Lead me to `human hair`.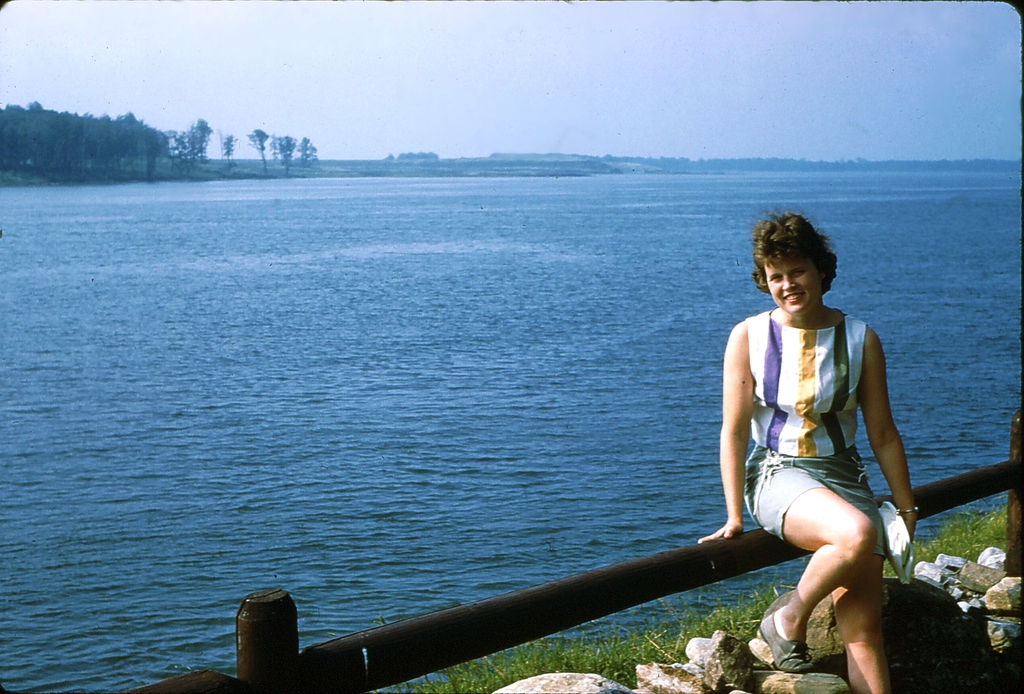
Lead to l=758, t=212, r=840, b=309.
